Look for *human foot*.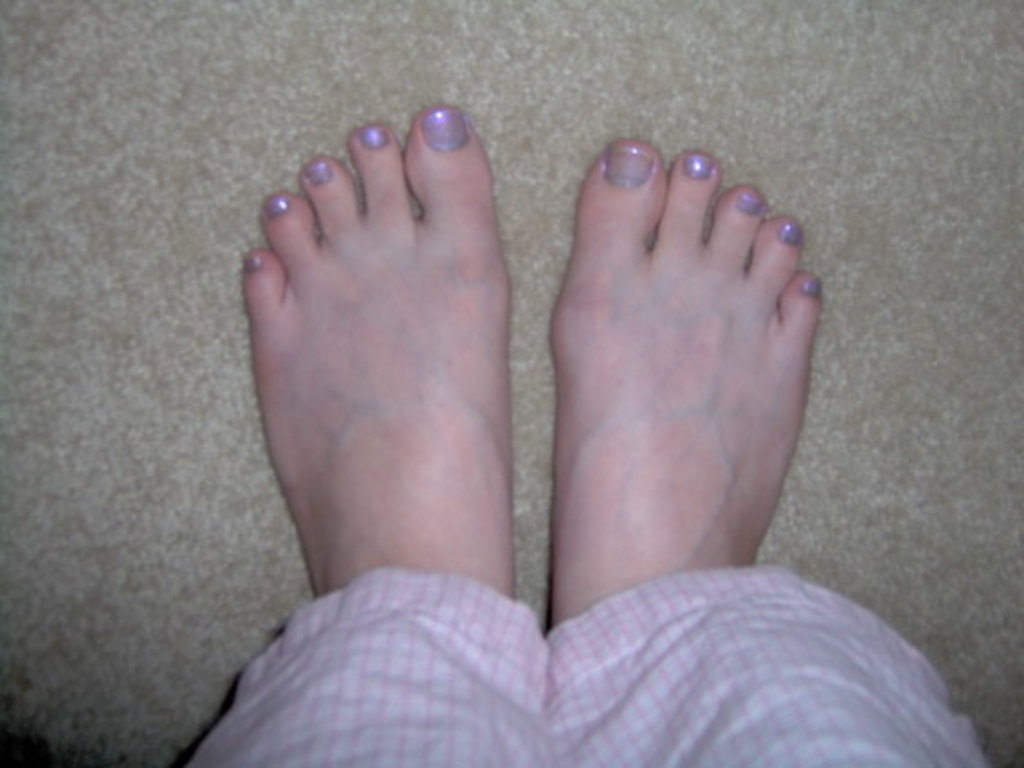
Found: BBox(236, 106, 508, 599).
